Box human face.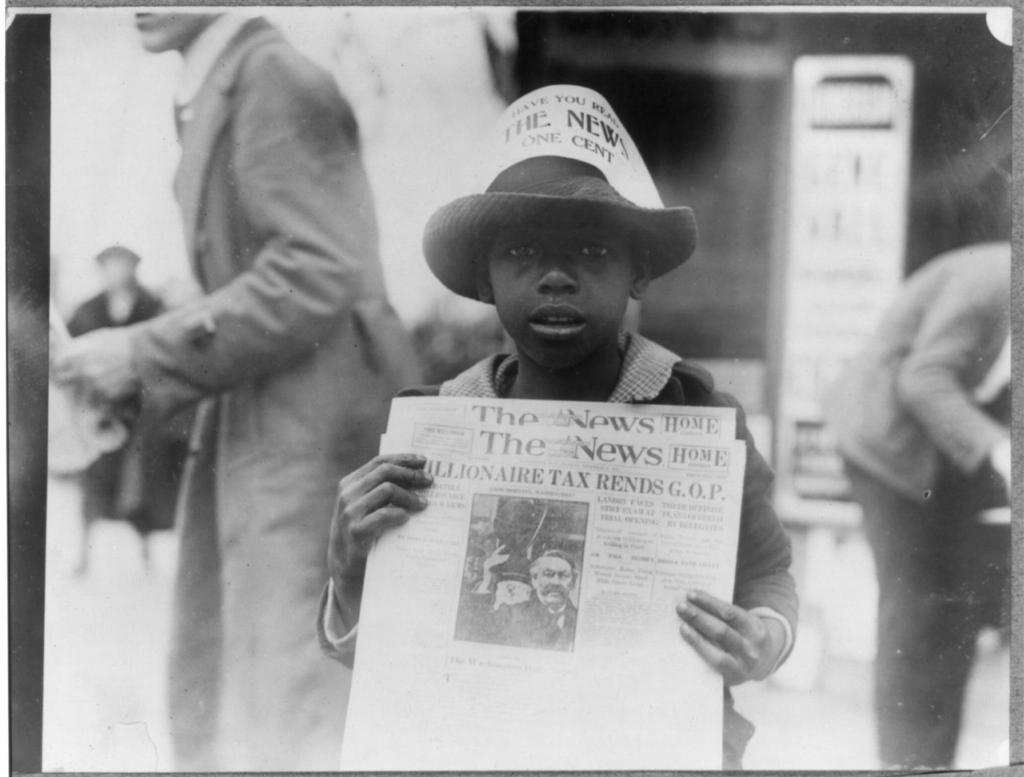
(133,7,203,56).
